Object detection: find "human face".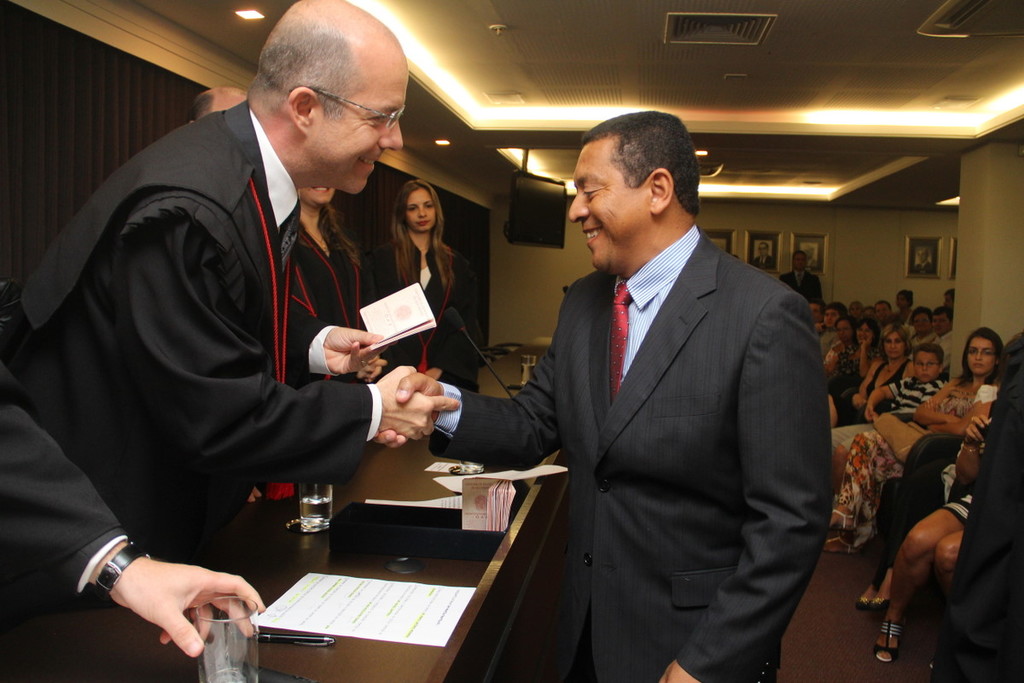
{"x1": 911, "y1": 316, "x2": 926, "y2": 336}.
